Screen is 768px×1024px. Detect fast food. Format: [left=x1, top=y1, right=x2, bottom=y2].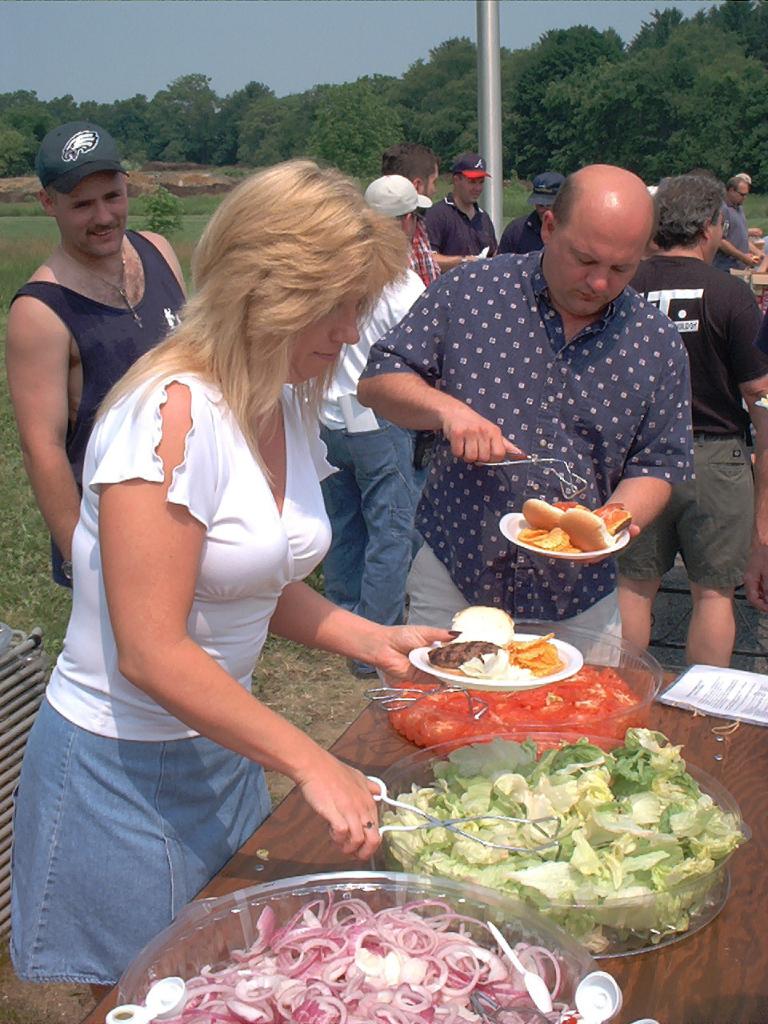
[left=585, top=490, right=630, bottom=537].
